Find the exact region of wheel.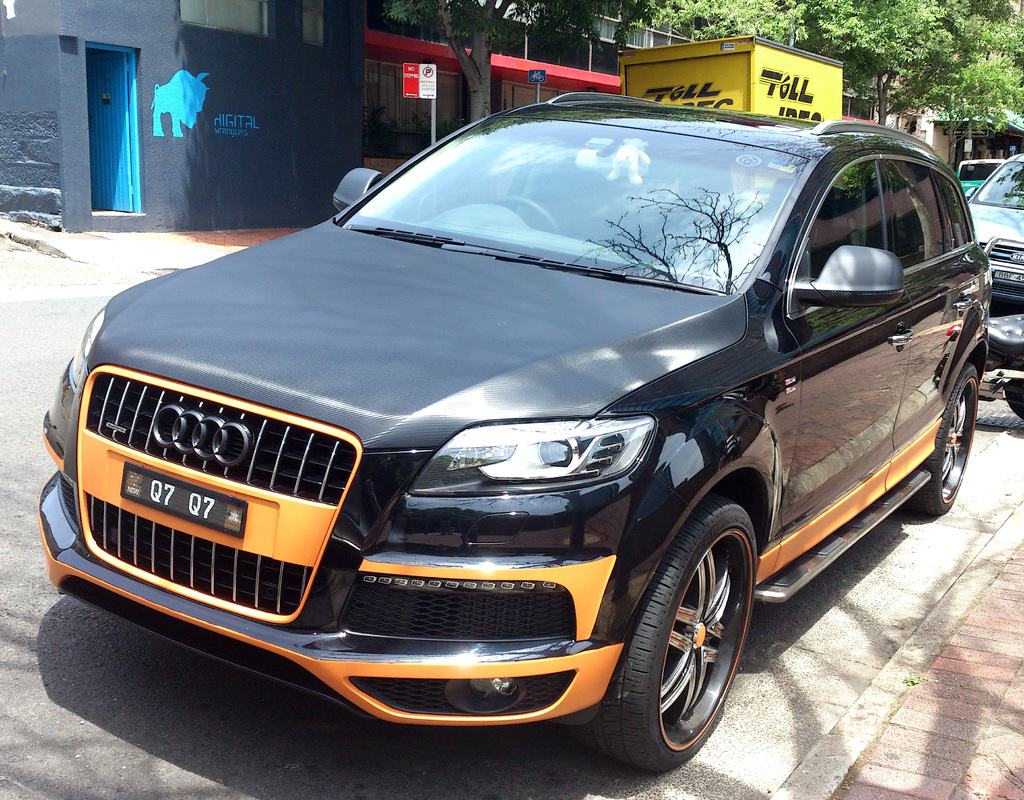
Exact region: region(497, 196, 561, 232).
